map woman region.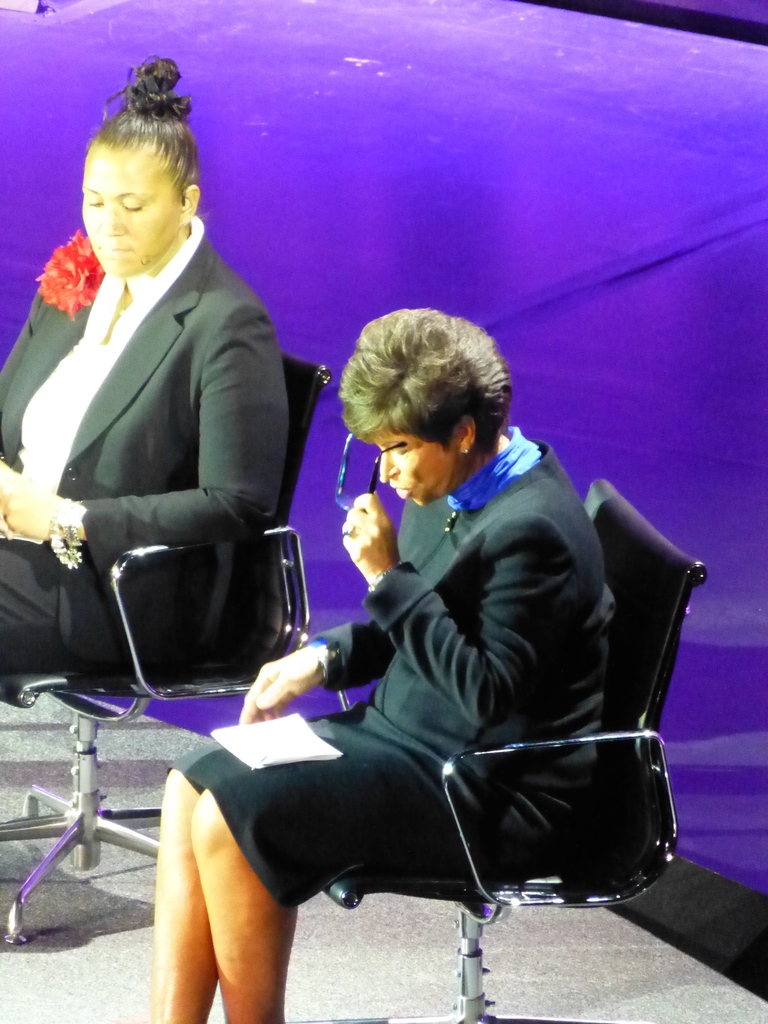
Mapped to x1=16 y1=65 x2=308 y2=765.
